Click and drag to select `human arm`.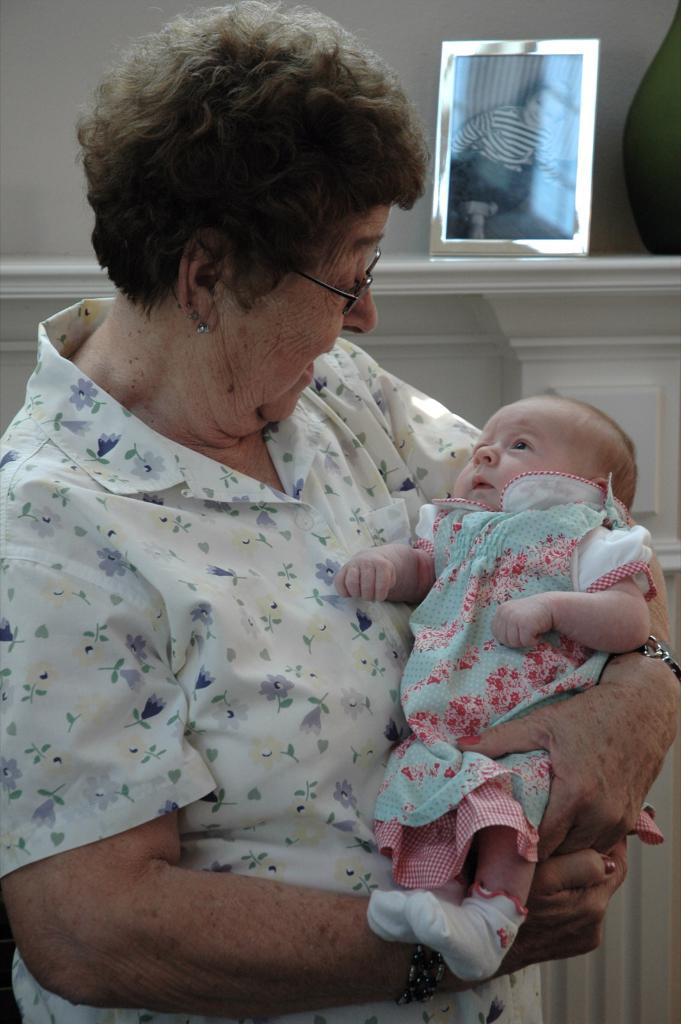
Selection: bbox=(0, 496, 623, 1011).
